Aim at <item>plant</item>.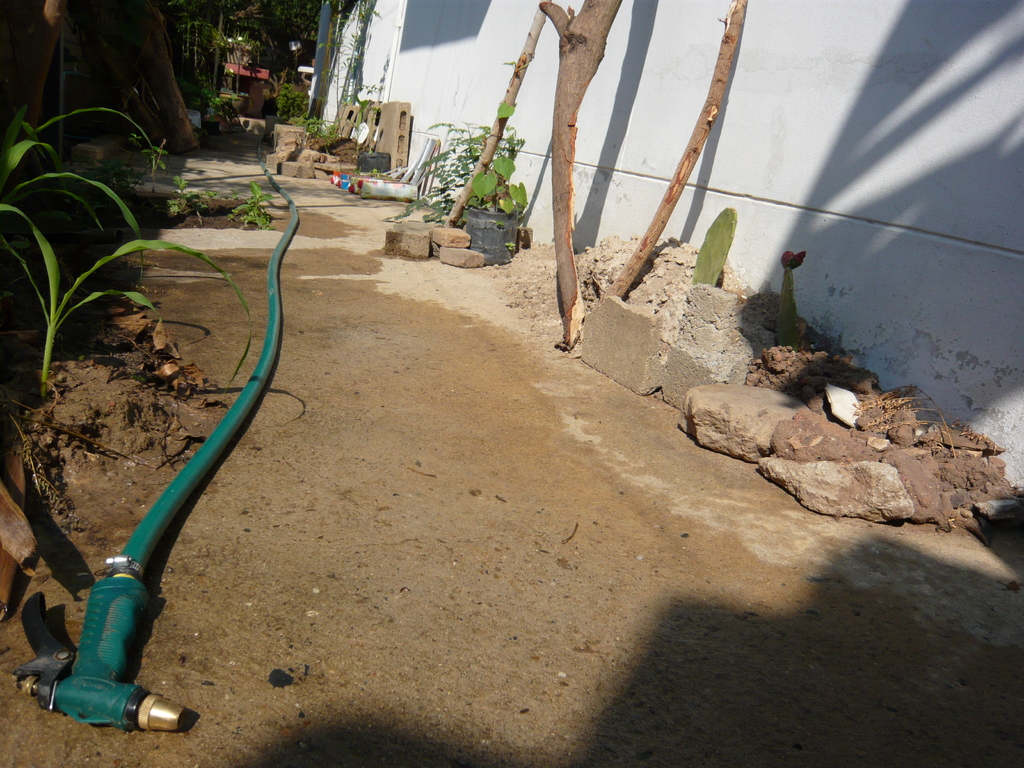
Aimed at bbox(495, 101, 518, 121).
